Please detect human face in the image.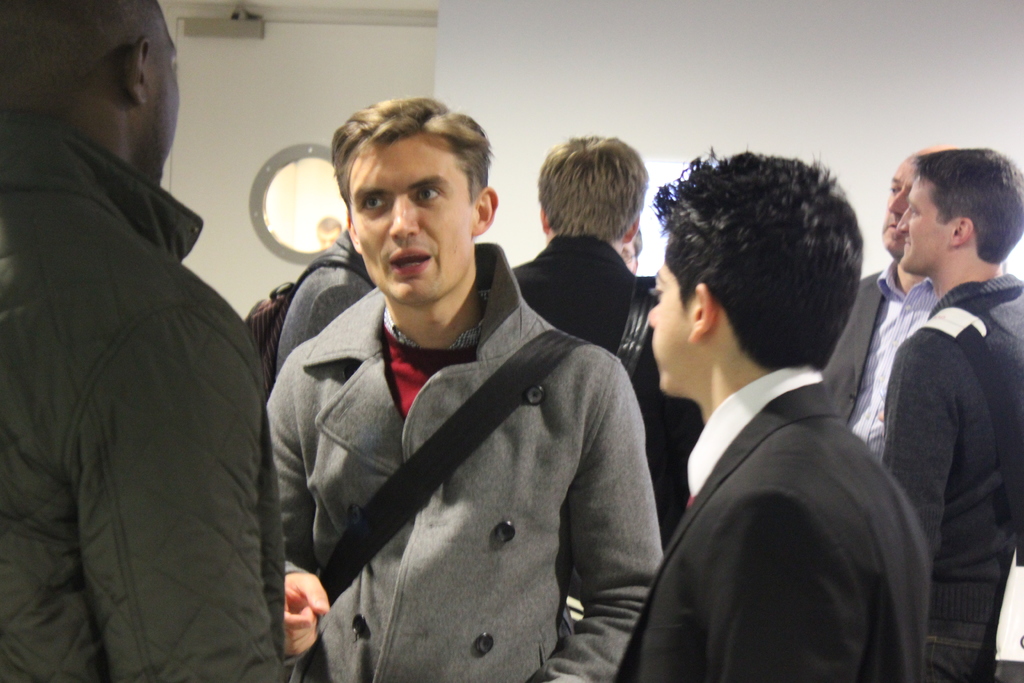
crop(348, 134, 475, 302).
